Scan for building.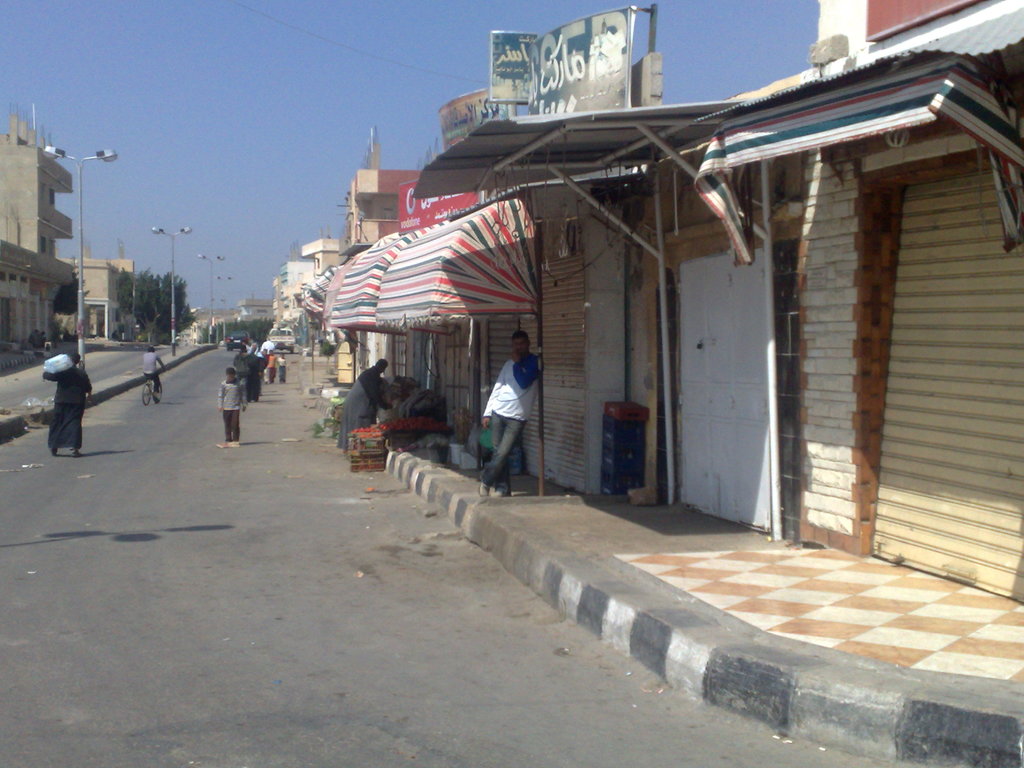
Scan result: (x1=68, y1=234, x2=138, y2=344).
